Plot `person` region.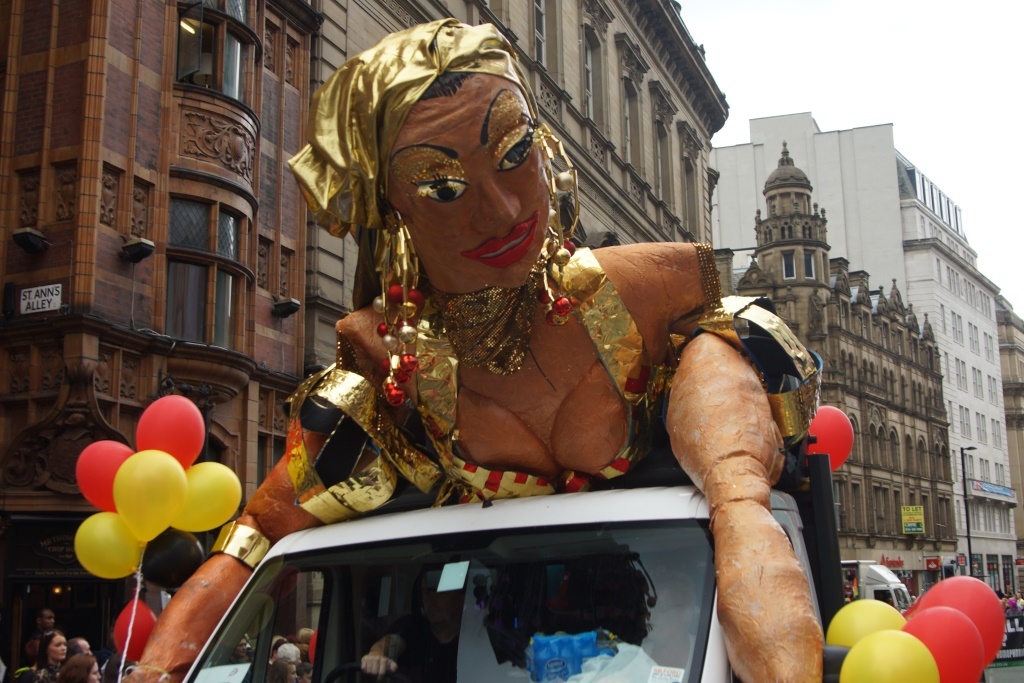
Plotted at [18, 609, 55, 669].
